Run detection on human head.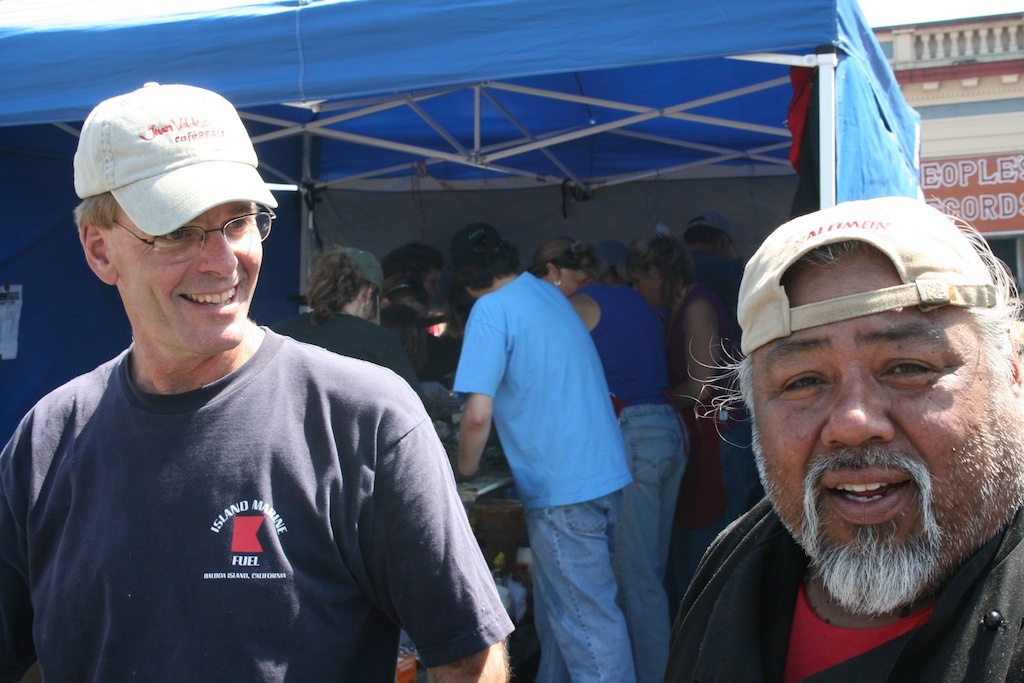
Result: (748, 205, 1003, 591).
